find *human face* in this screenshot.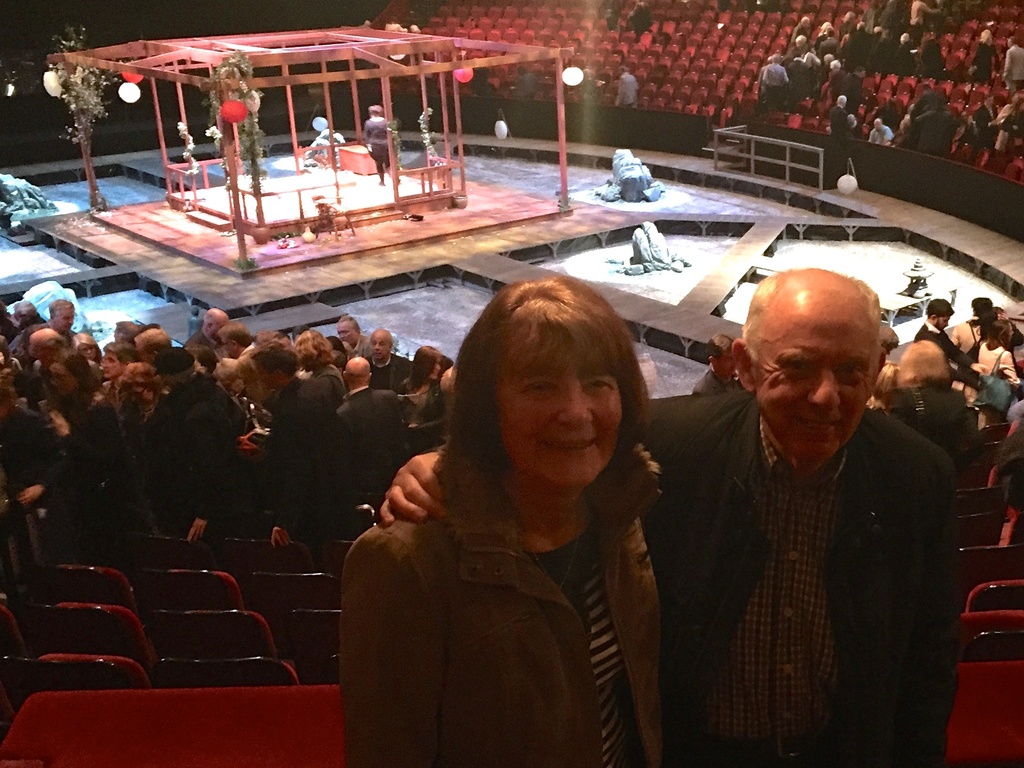
The bounding box for *human face* is 334, 321, 359, 344.
